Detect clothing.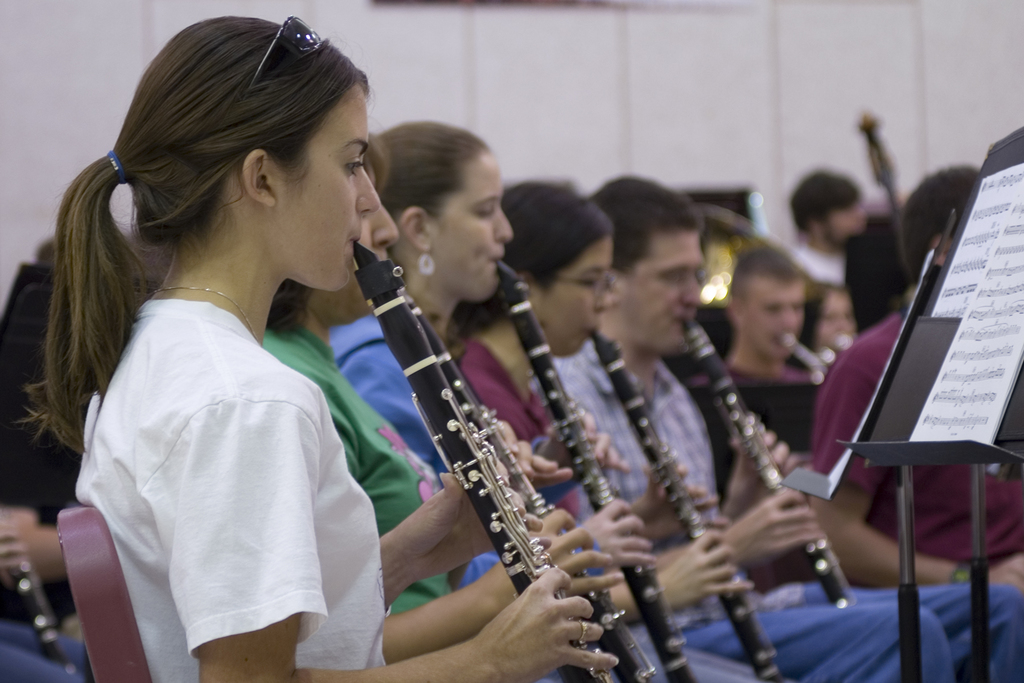
Detected at rect(810, 299, 1023, 574).
